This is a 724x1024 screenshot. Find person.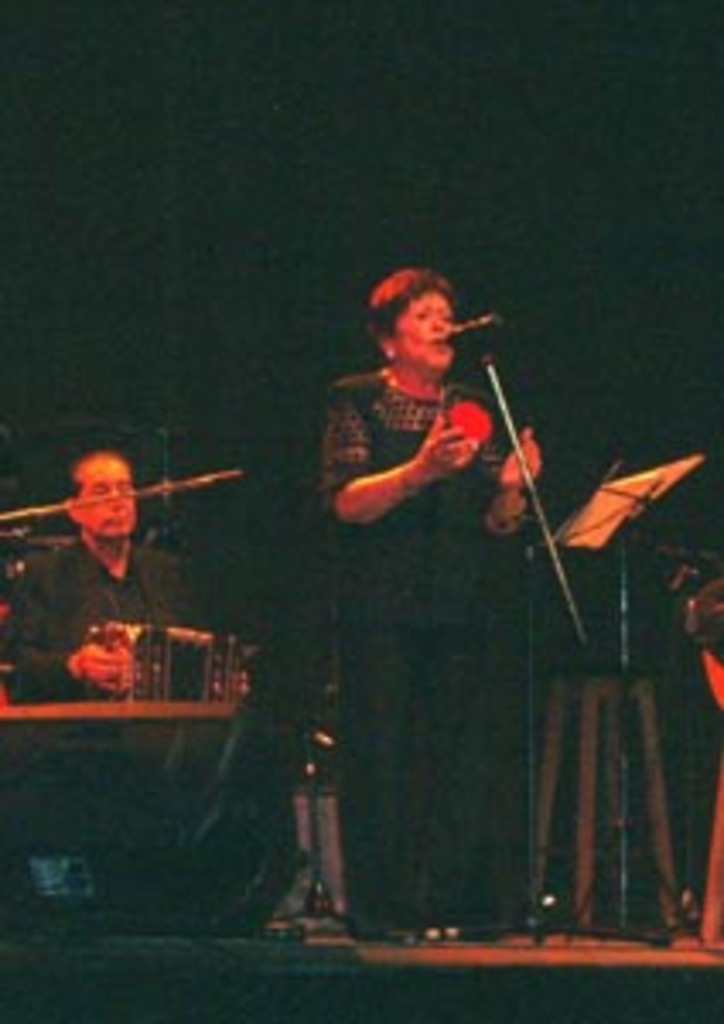
Bounding box: (left=7, top=447, right=222, bottom=703).
